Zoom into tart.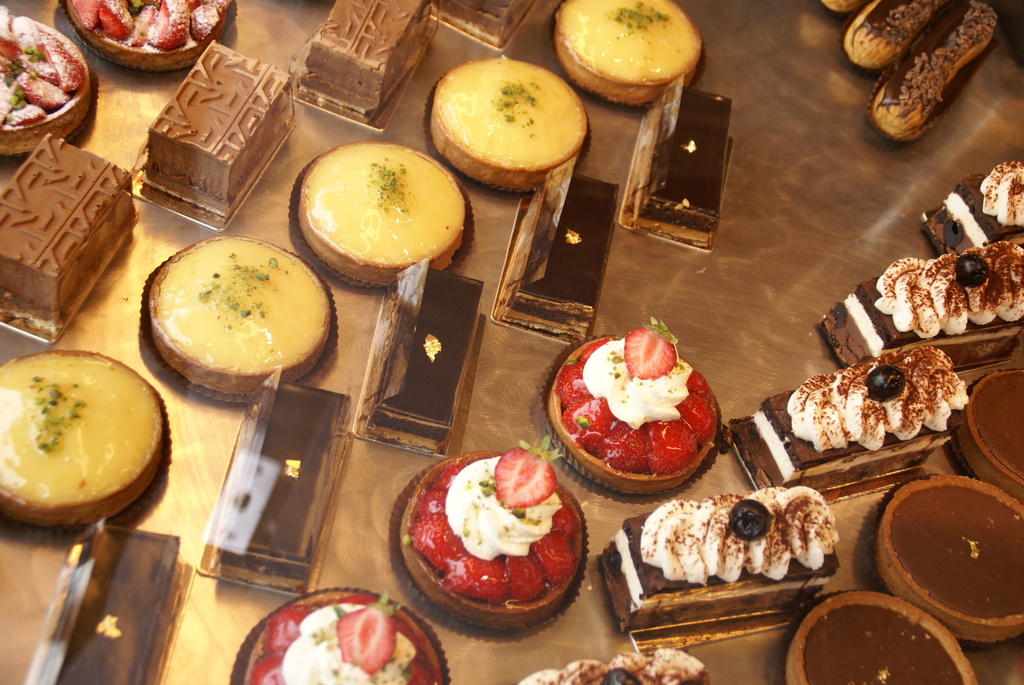
Zoom target: <box>296,0,436,120</box>.
